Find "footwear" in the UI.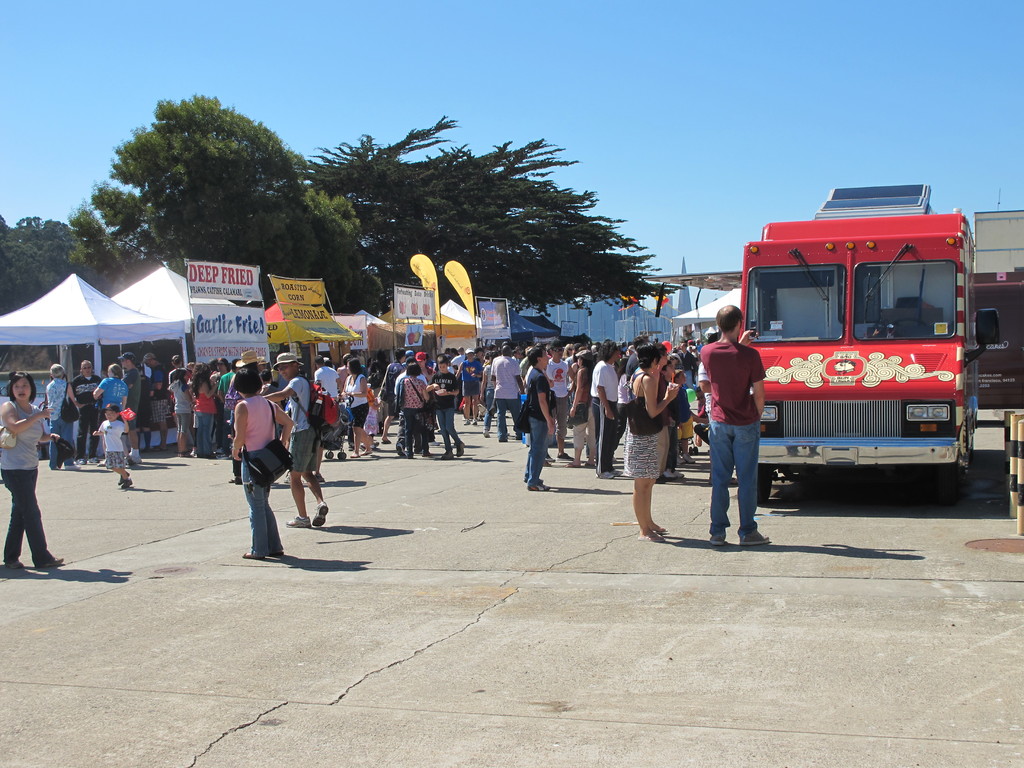
UI element at 730 477 741 487.
